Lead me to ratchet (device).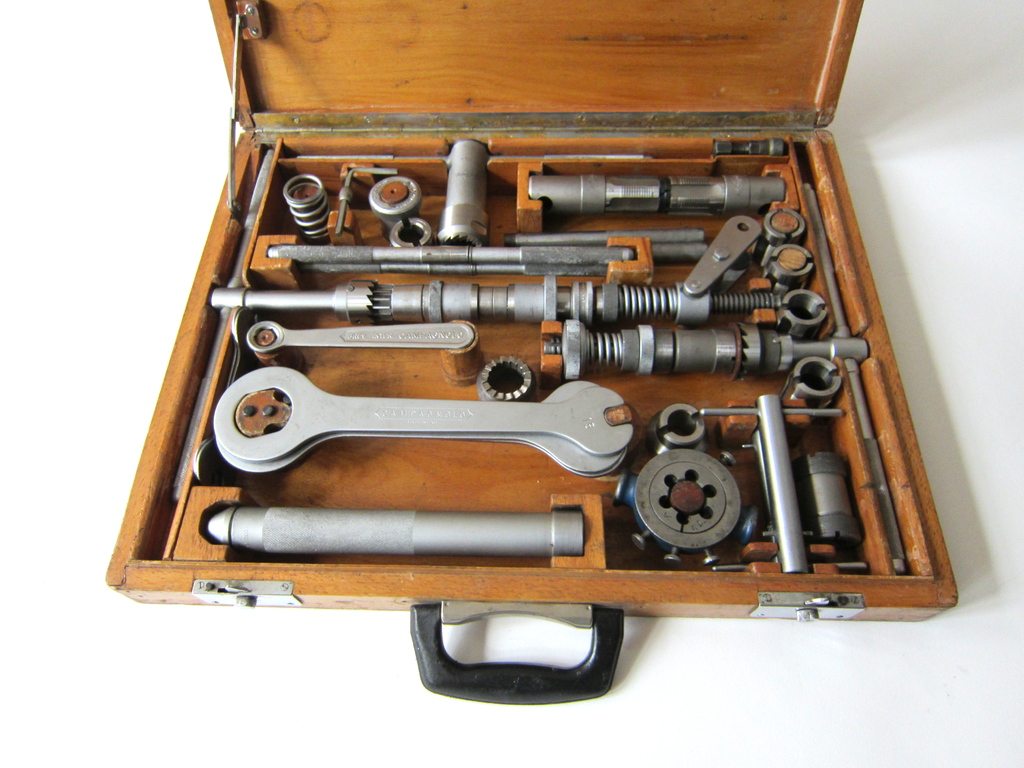
Lead to {"left": 763, "top": 208, "right": 805, "bottom": 246}.
